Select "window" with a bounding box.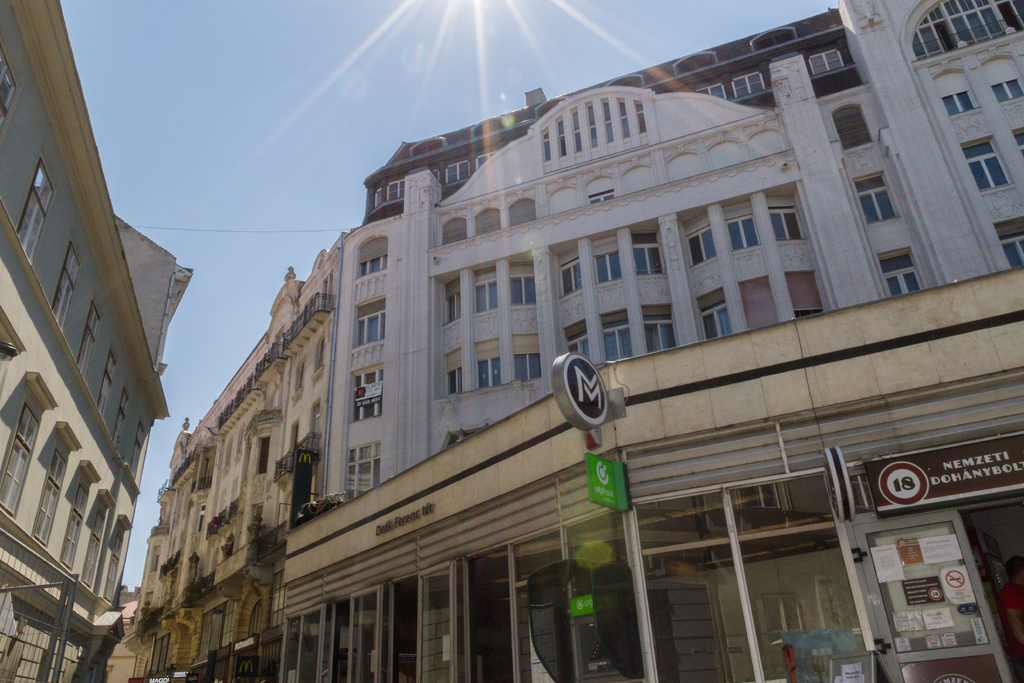
(x1=145, y1=548, x2=161, y2=580).
